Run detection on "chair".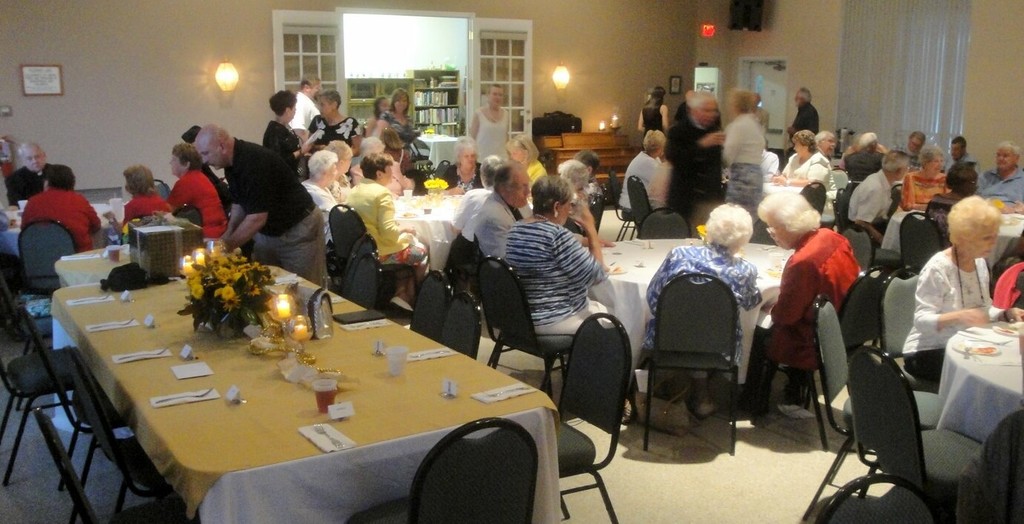
Result: bbox(436, 295, 485, 359).
